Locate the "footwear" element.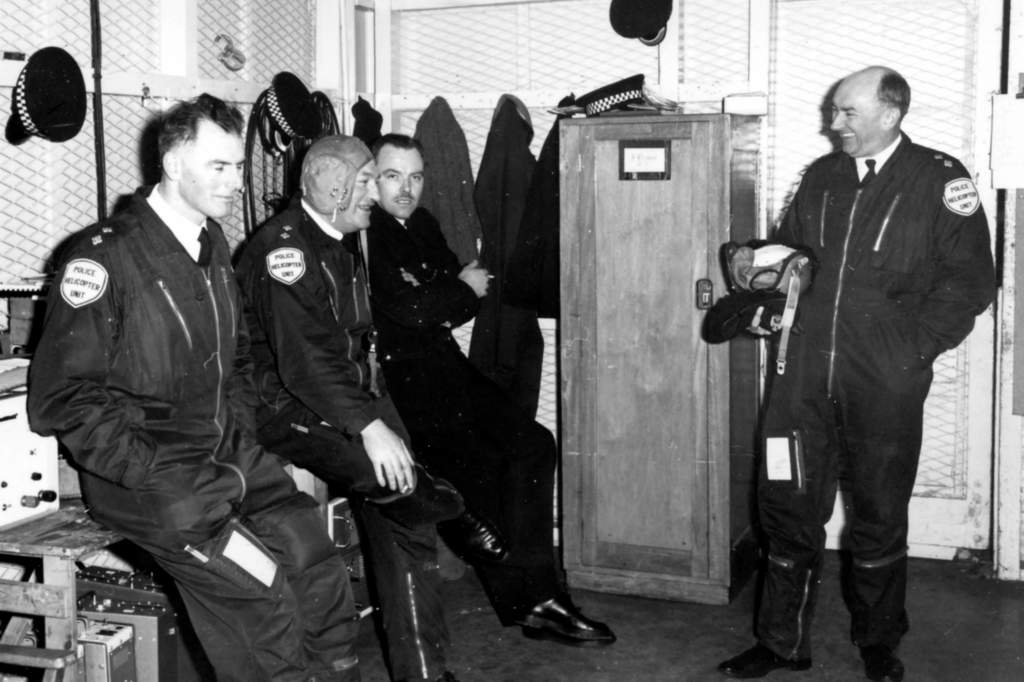
Element bbox: crop(525, 590, 609, 657).
